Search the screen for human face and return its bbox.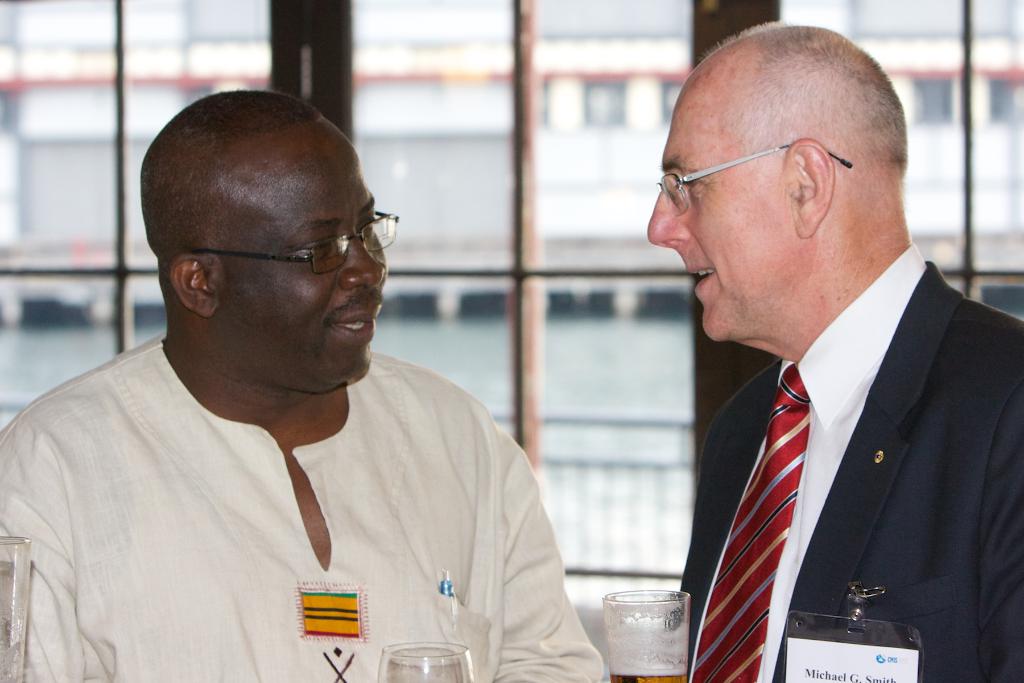
Found: rect(644, 79, 797, 343).
